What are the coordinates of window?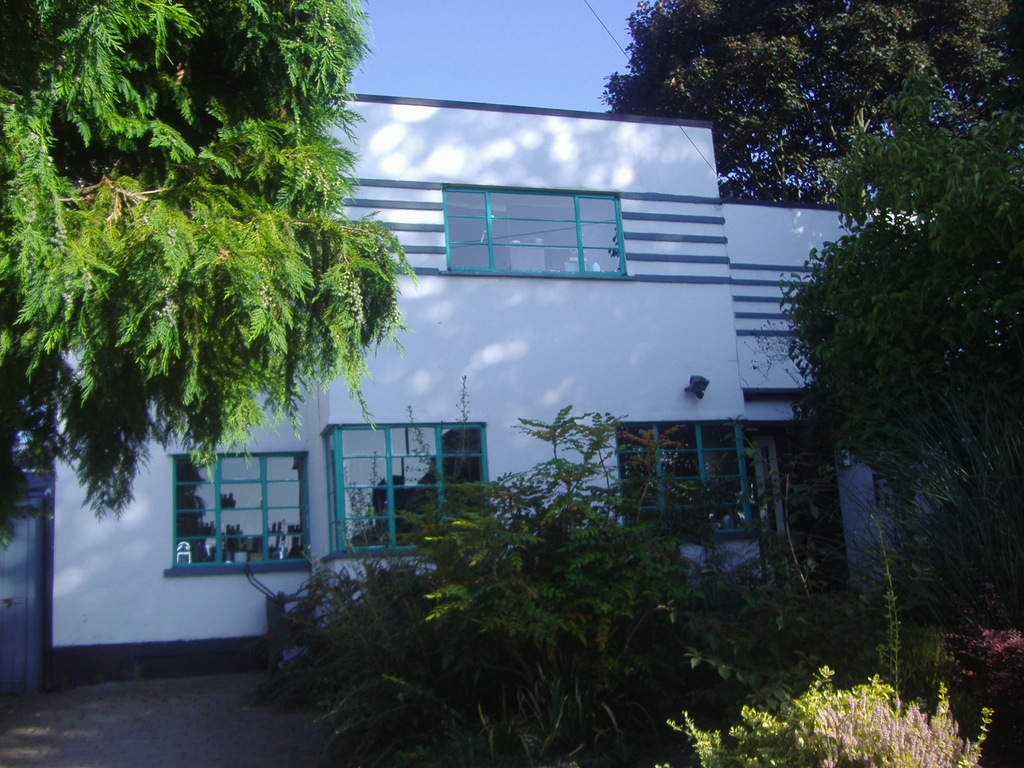
BBox(445, 185, 628, 273).
